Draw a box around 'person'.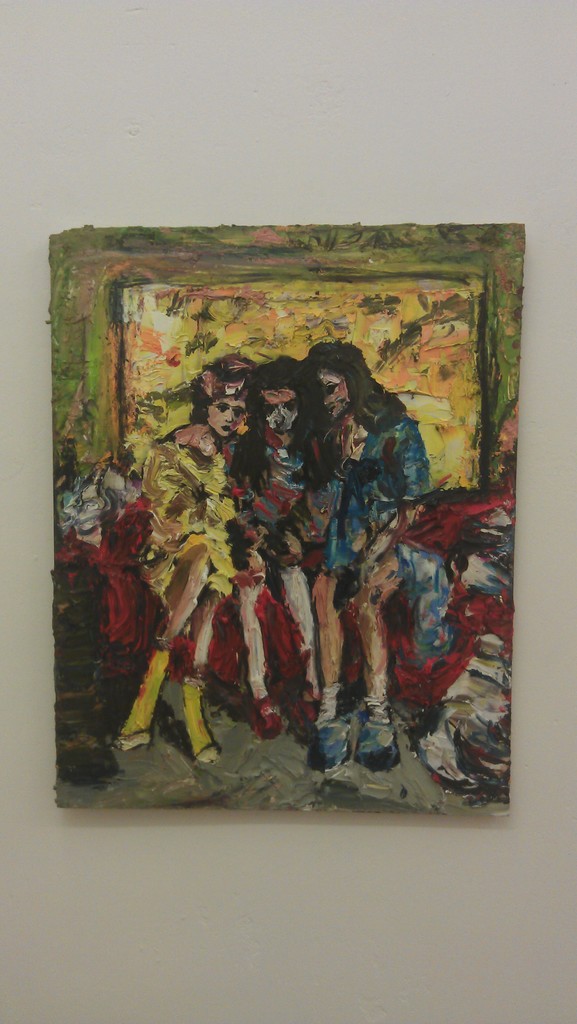
{"left": 163, "top": 351, "right": 330, "bottom": 745}.
